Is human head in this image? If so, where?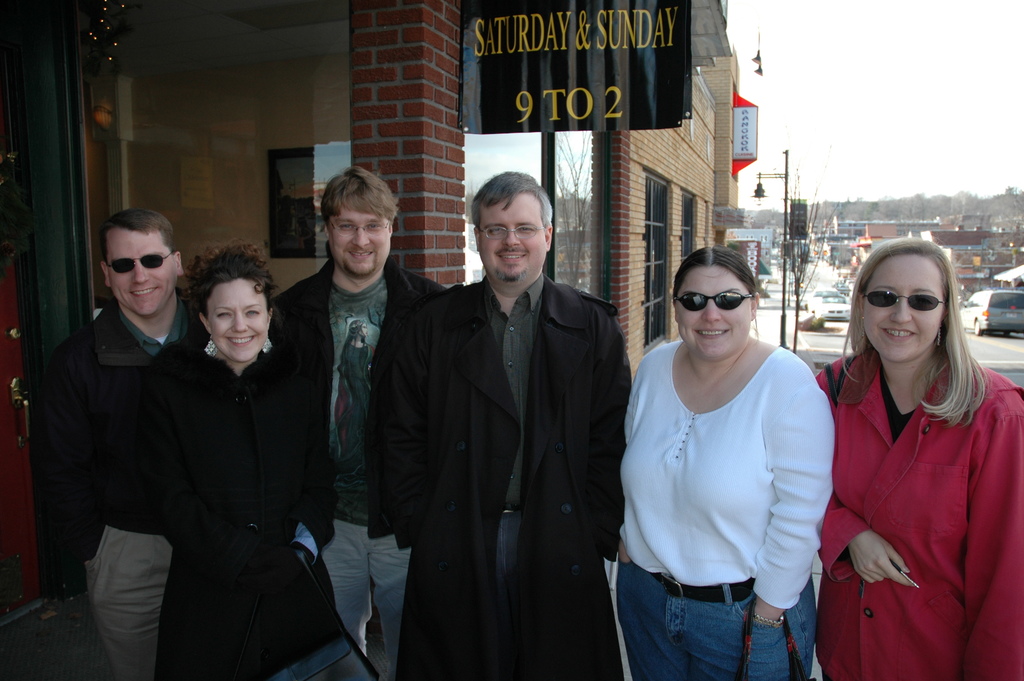
Yes, at 666/248/757/364.
